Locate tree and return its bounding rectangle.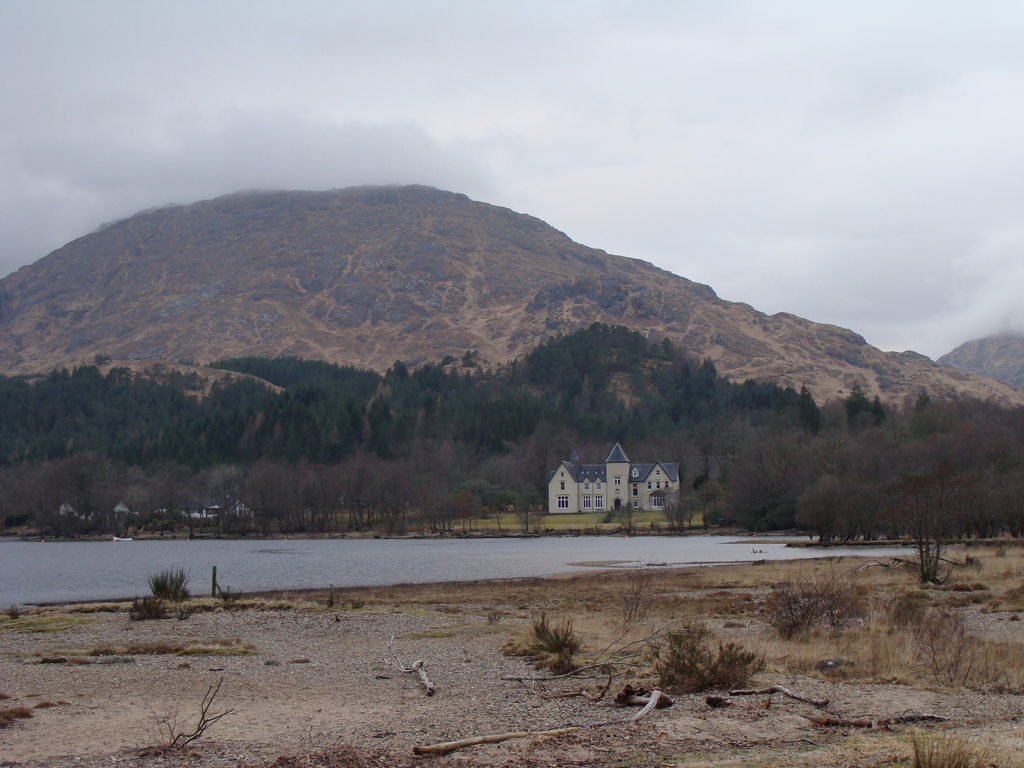
<bbox>798, 409, 1023, 581</bbox>.
